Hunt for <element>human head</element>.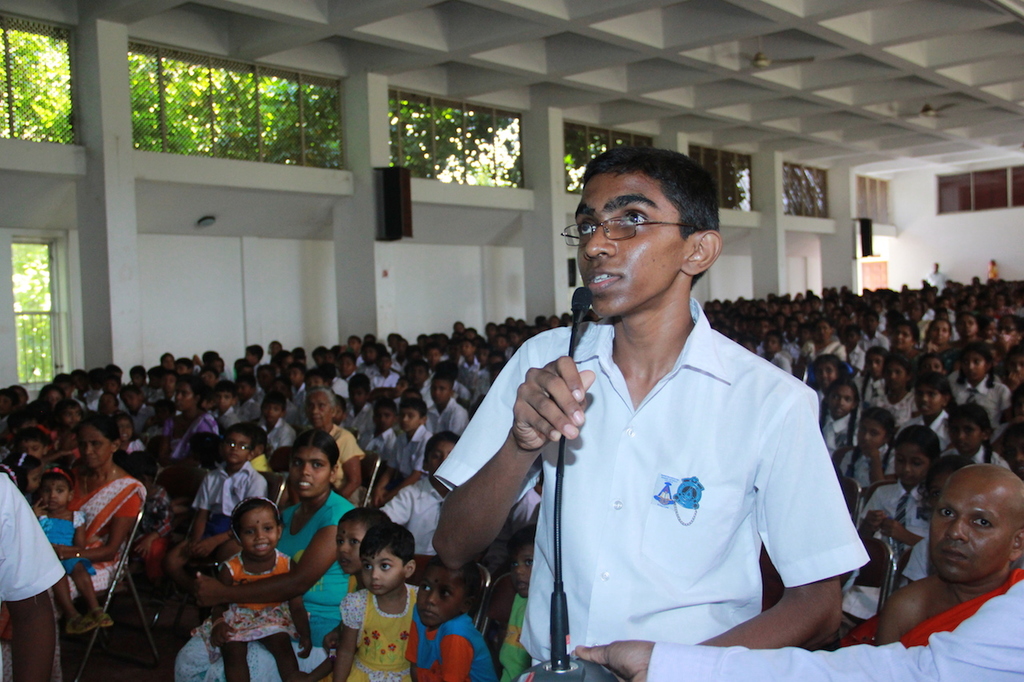
Hunted down at bbox=[959, 341, 994, 381].
